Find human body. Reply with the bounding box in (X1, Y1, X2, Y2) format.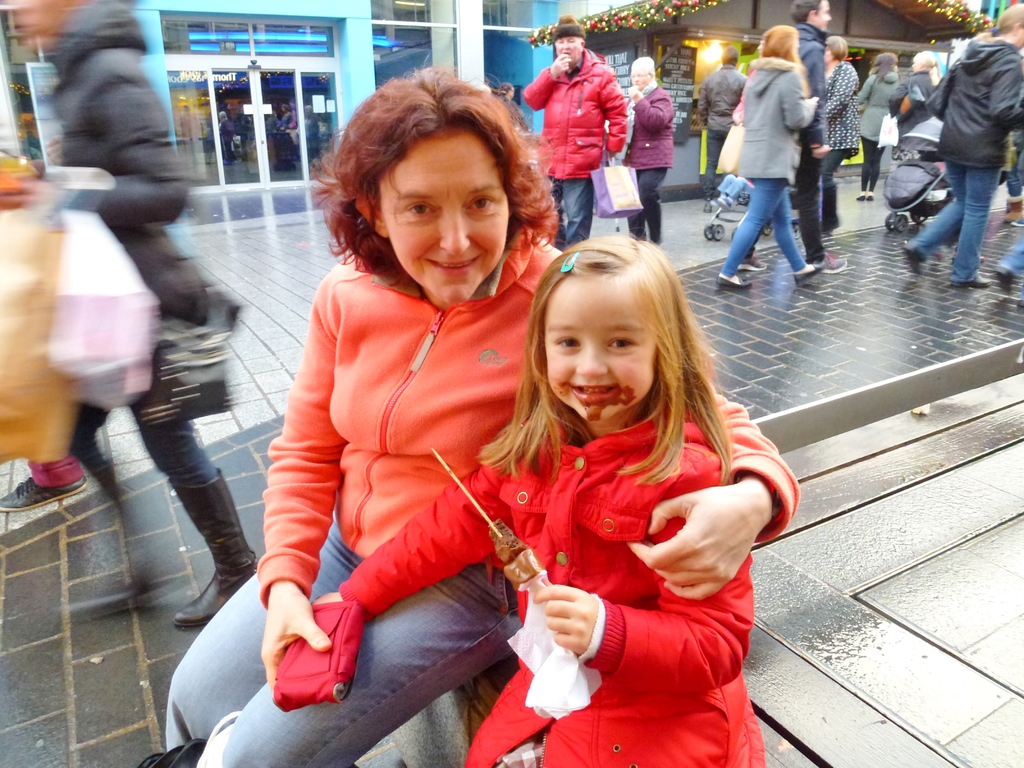
(721, 56, 821, 278).
